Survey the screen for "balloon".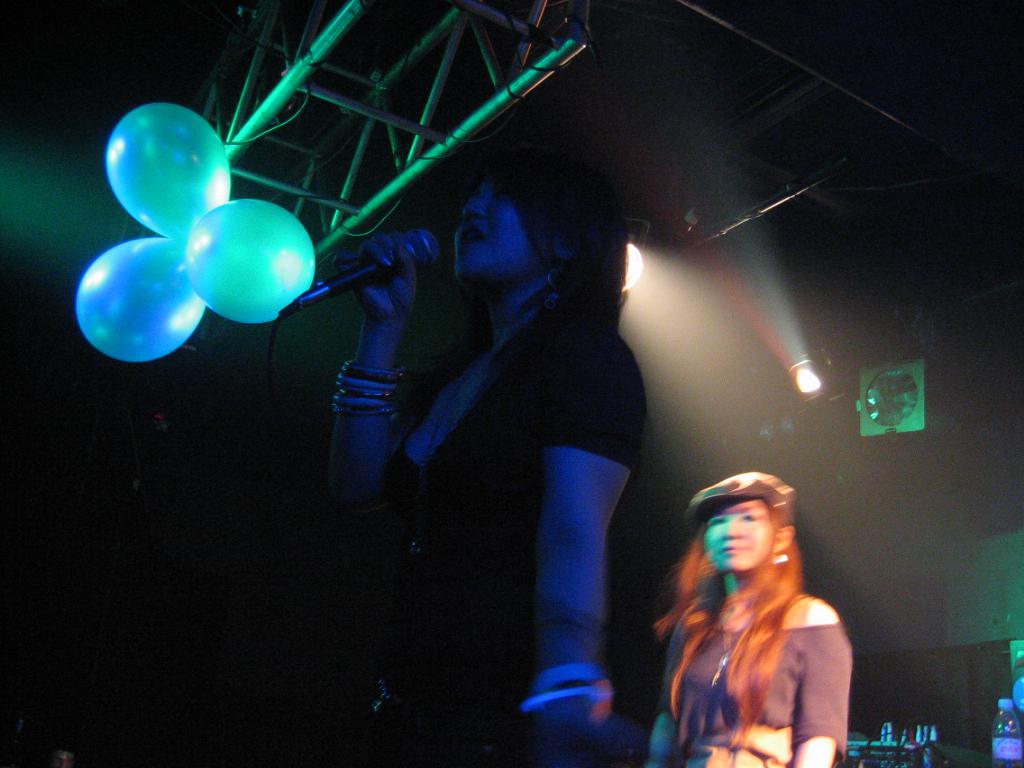
Survey found: bbox=[105, 102, 227, 235].
